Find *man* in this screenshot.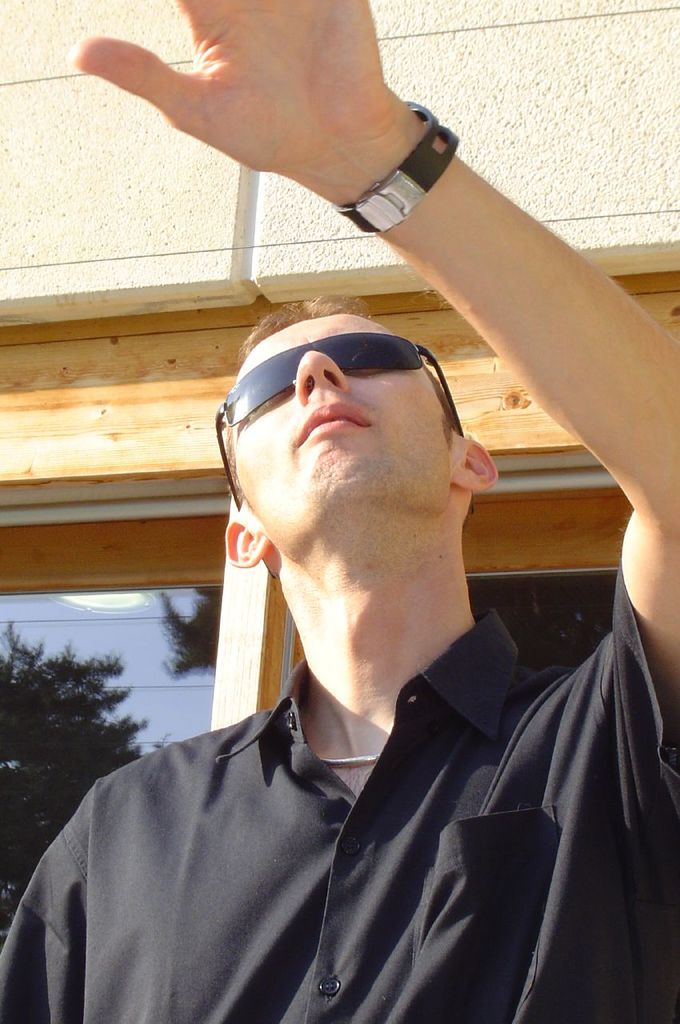
The bounding box for *man* is (0,0,679,1018).
